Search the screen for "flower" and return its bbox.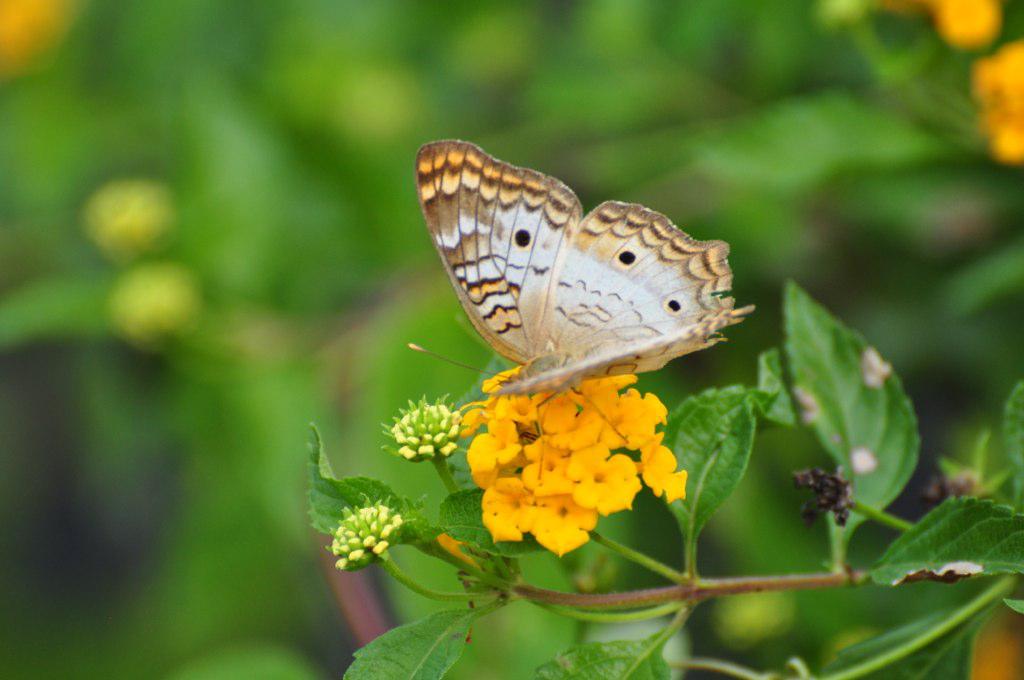
Found: (968, 36, 1023, 171).
